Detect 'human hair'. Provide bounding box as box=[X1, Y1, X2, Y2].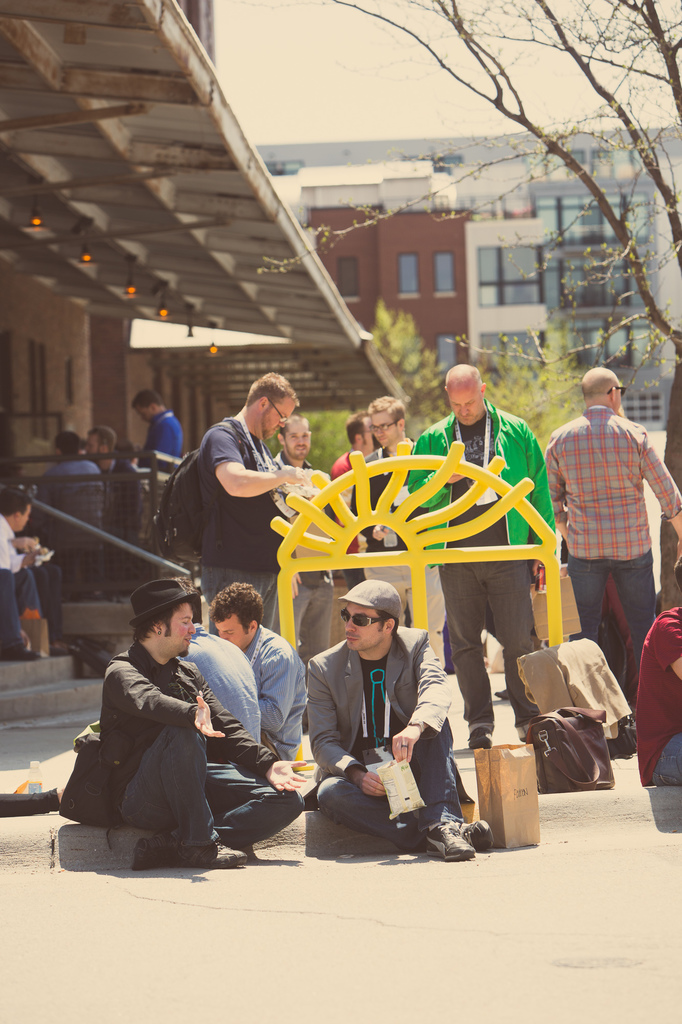
box=[208, 579, 271, 631].
